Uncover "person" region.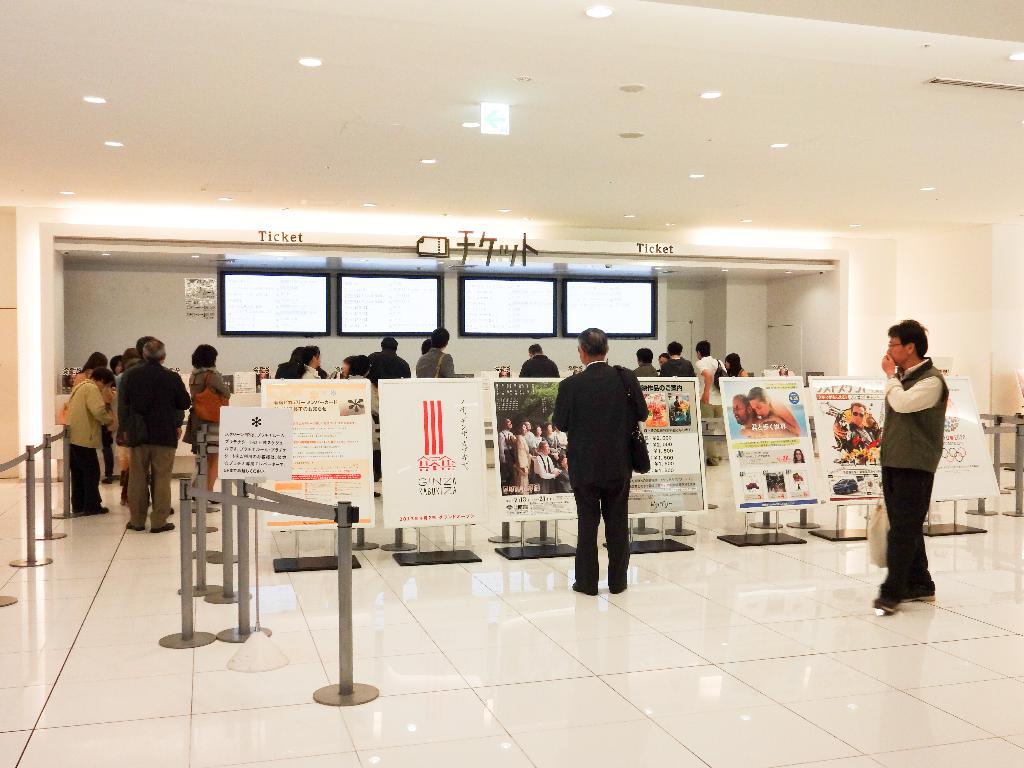
Uncovered: {"left": 520, "top": 344, "right": 562, "bottom": 378}.
